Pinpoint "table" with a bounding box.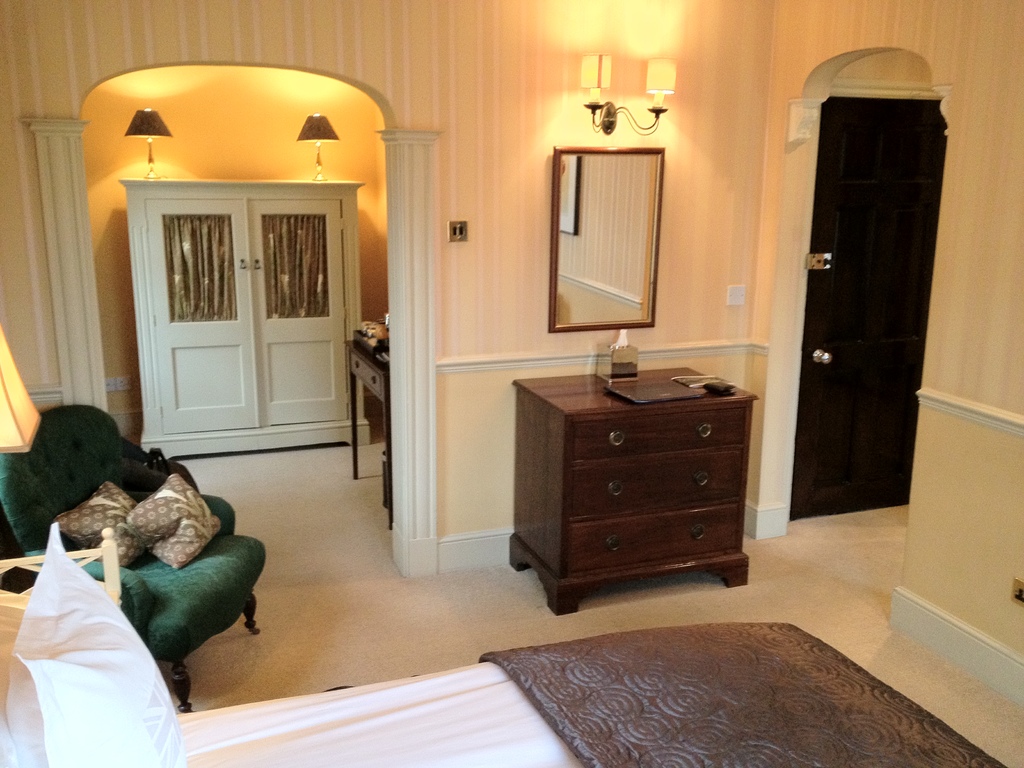
l=342, t=339, r=394, b=528.
